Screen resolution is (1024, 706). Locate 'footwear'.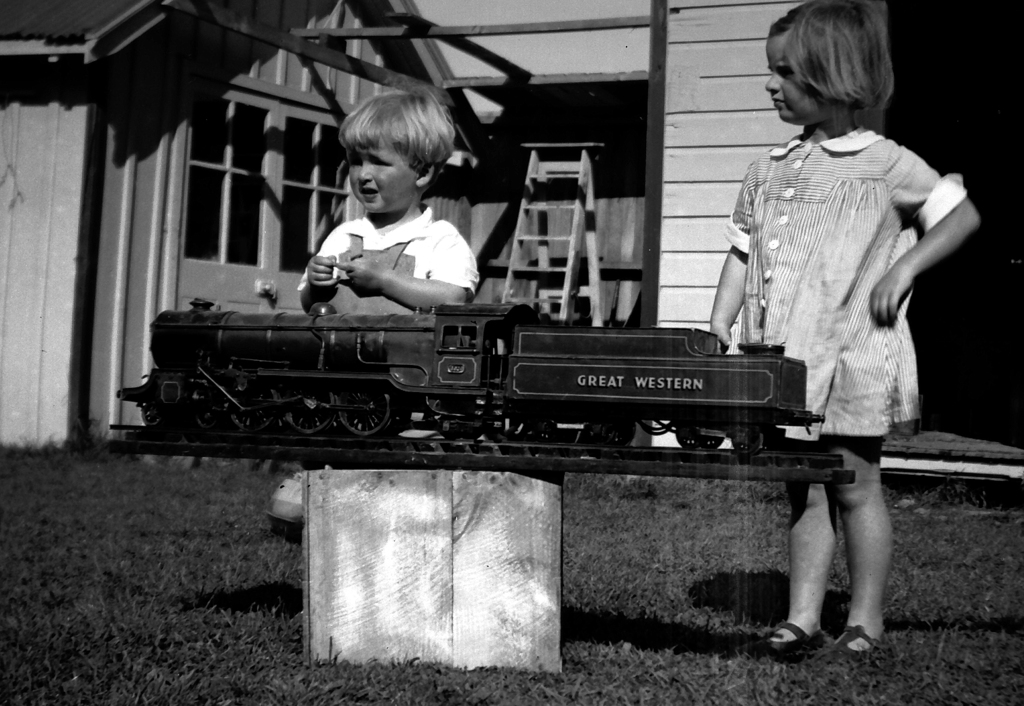
[757, 621, 823, 666].
